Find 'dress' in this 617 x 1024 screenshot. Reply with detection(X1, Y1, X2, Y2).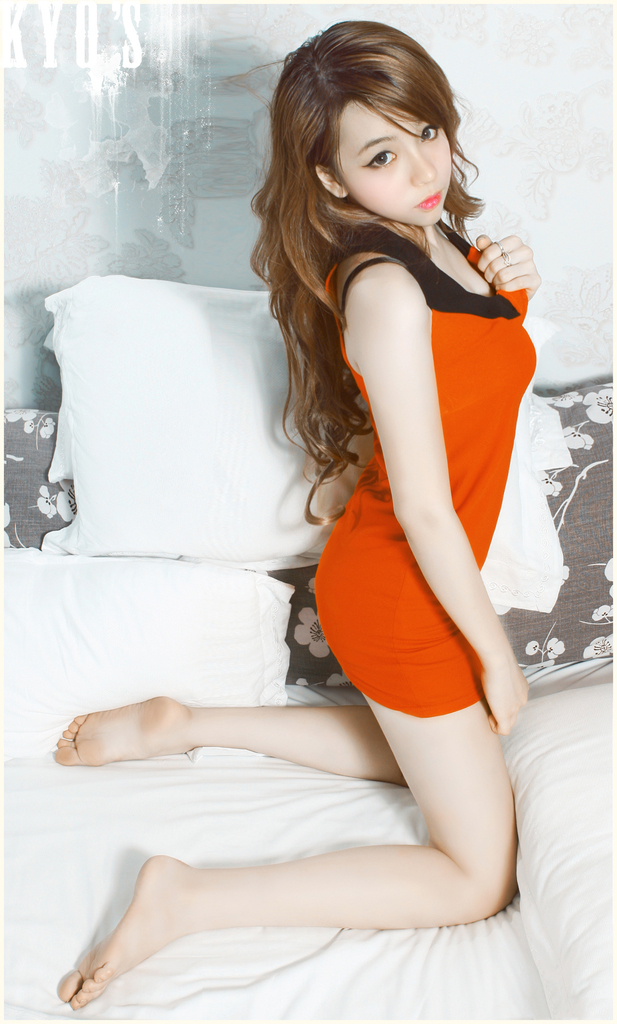
detection(315, 216, 538, 706).
